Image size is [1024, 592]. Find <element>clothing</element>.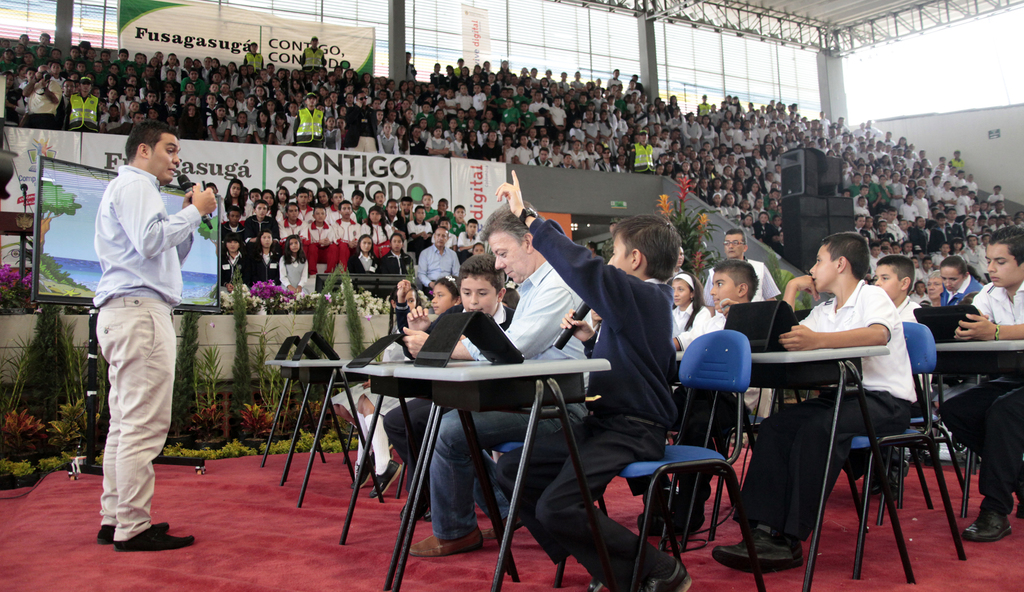
detection(628, 303, 774, 502).
